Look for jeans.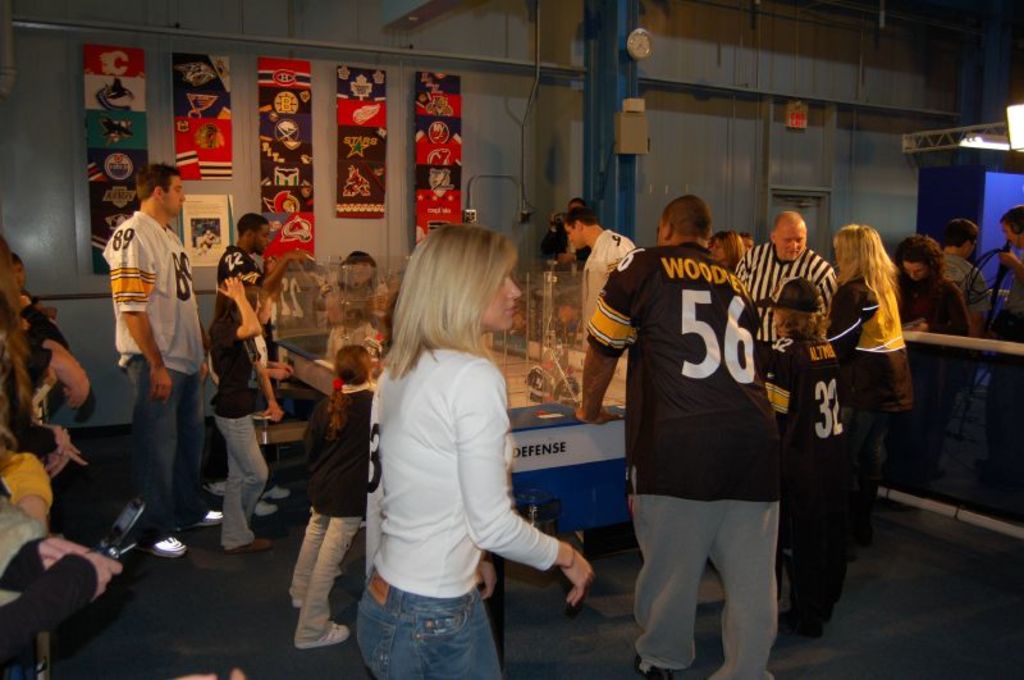
Found: box=[209, 410, 270, 540].
